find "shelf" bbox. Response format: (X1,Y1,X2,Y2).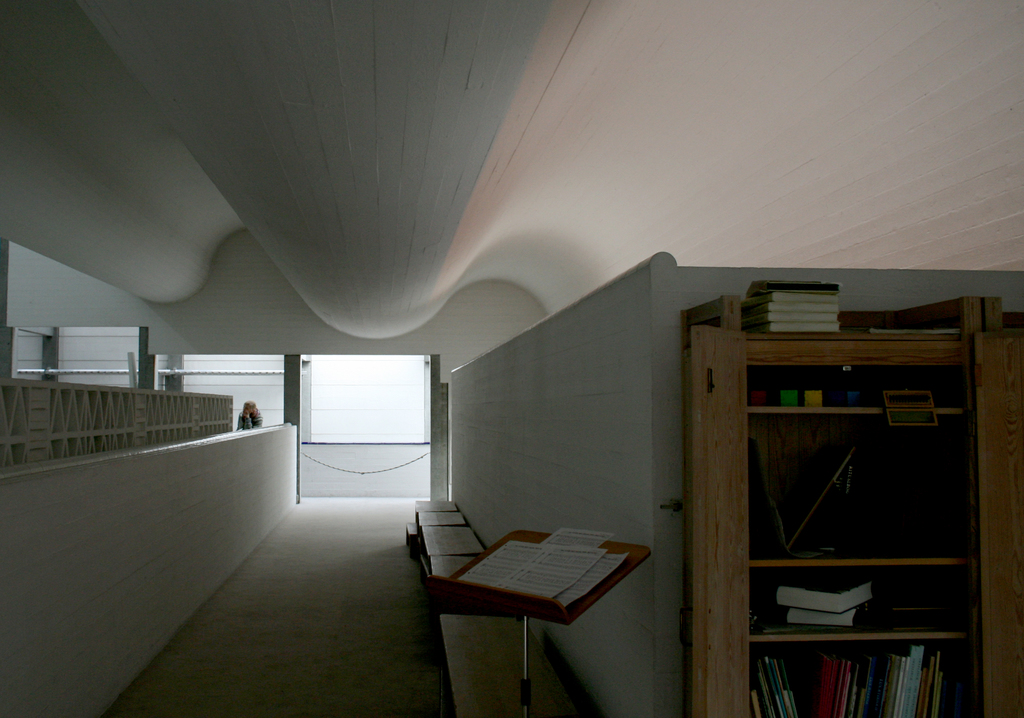
(674,283,1004,717).
